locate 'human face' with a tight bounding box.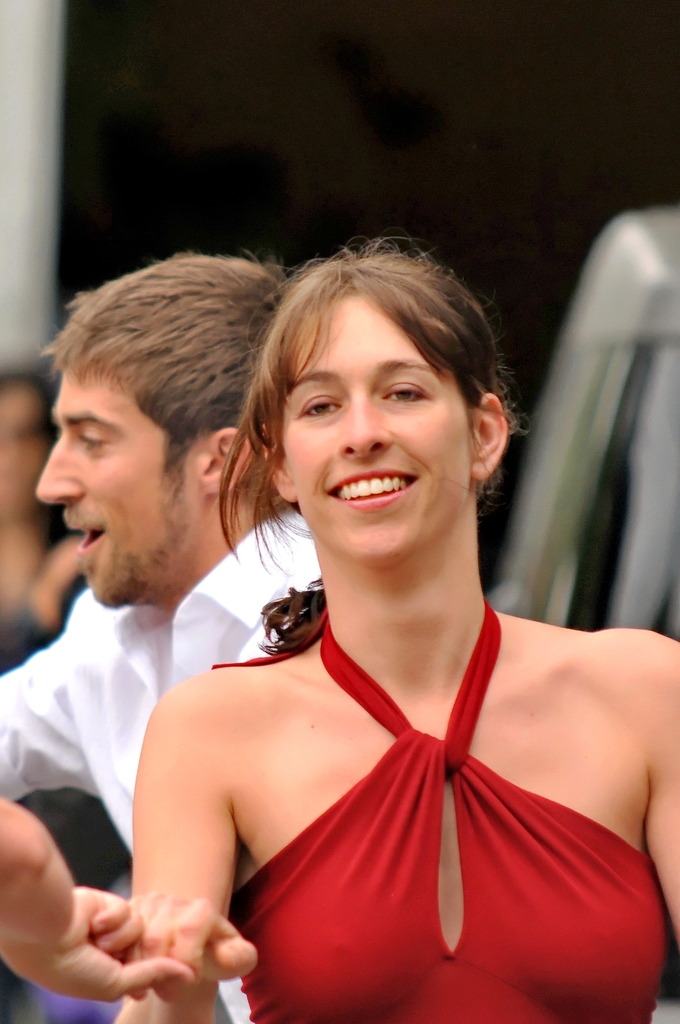
l=285, t=288, r=474, b=556.
